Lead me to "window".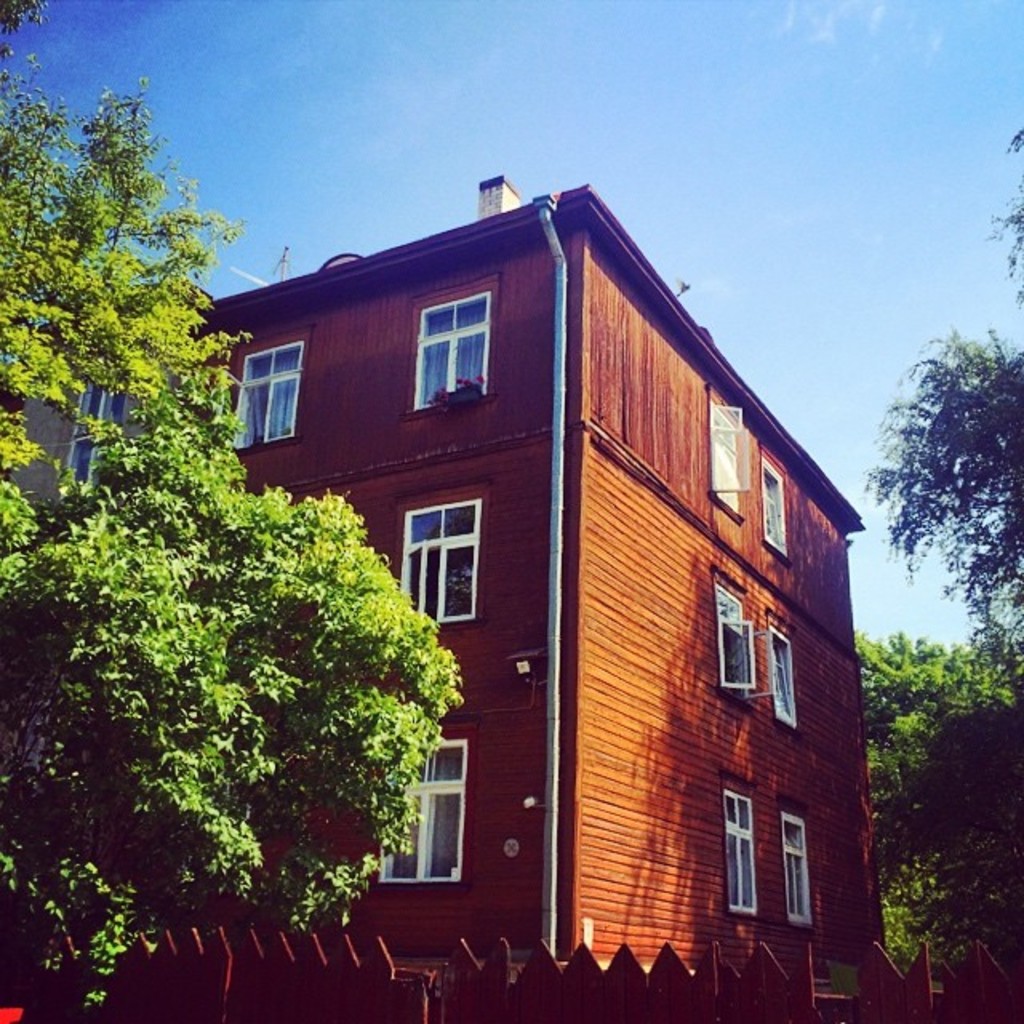
Lead to (left=411, top=493, right=491, bottom=645).
